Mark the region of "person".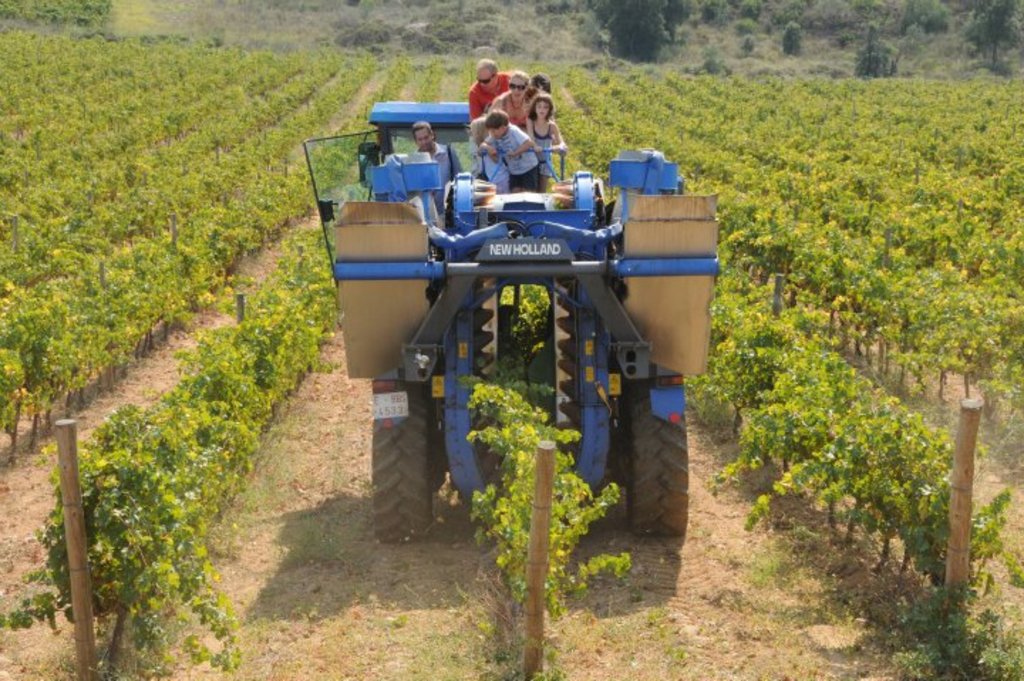
Region: 475/108/545/192.
